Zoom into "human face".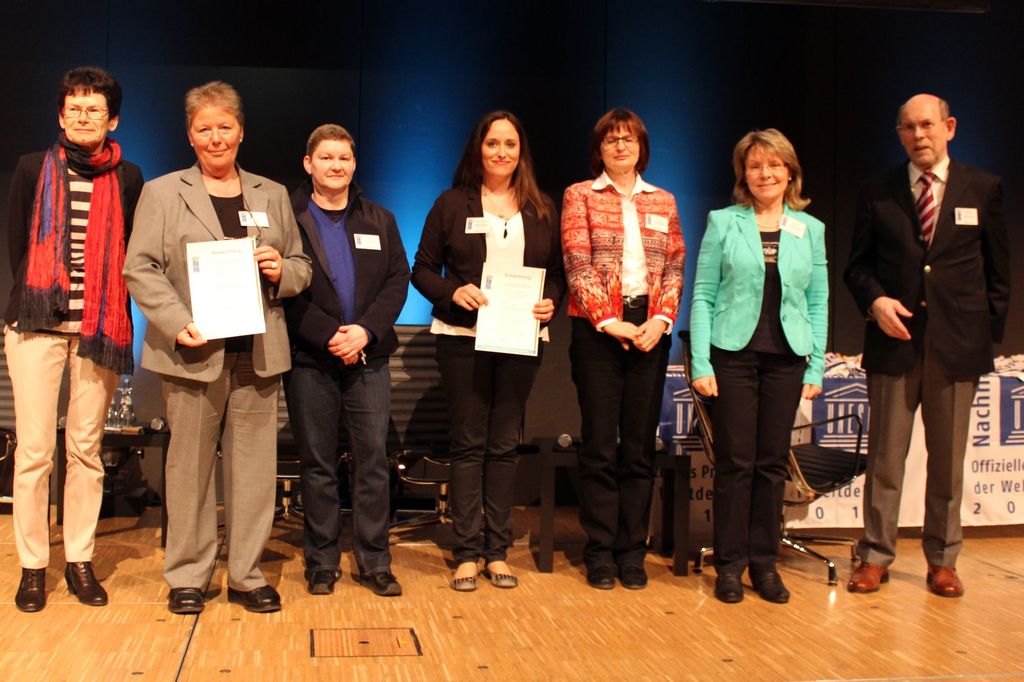
Zoom target: bbox=(483, 120, 521, 174).
